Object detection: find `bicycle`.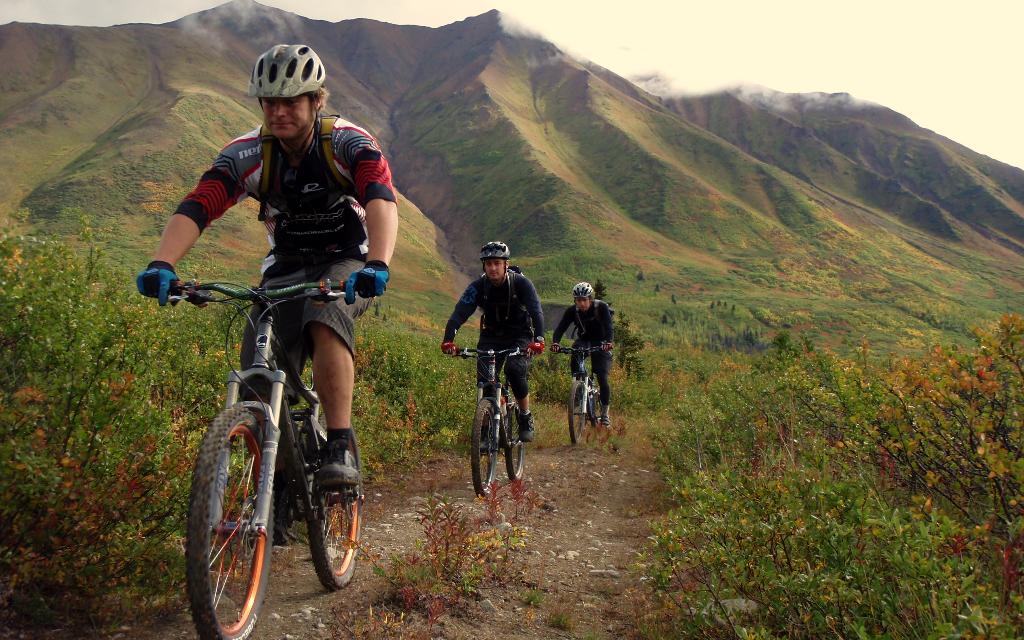
detection(165, 252, 385, 620).
